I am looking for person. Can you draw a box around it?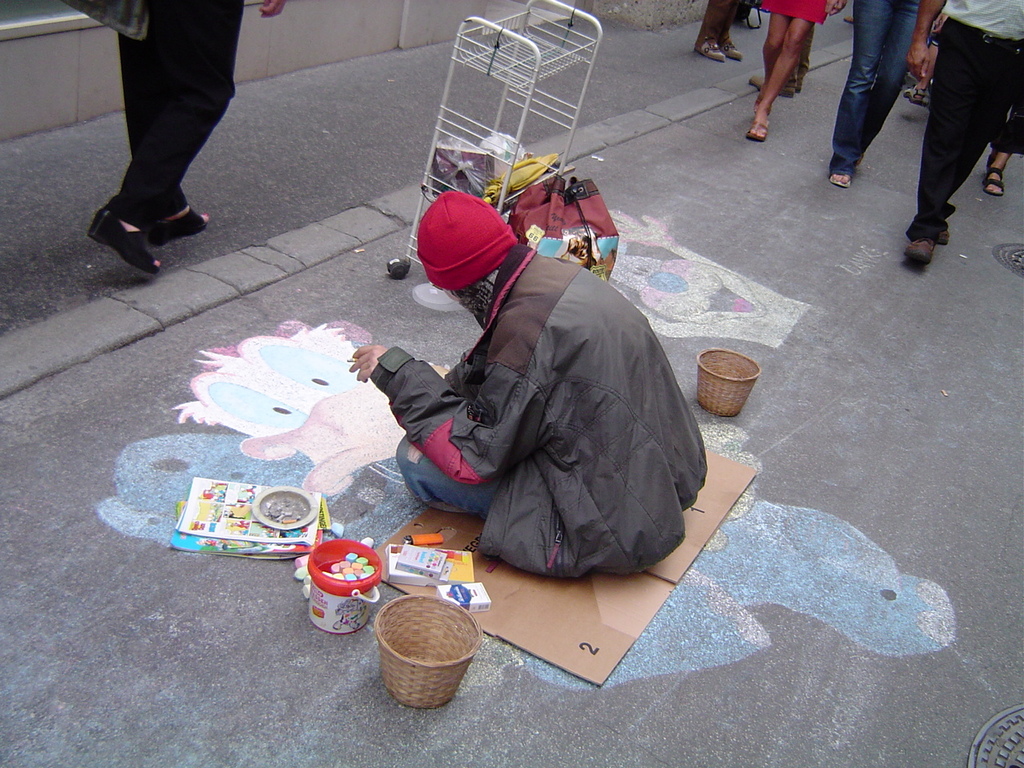
Sure, the bounding box is bbox=[47, 0, 287, 277].
